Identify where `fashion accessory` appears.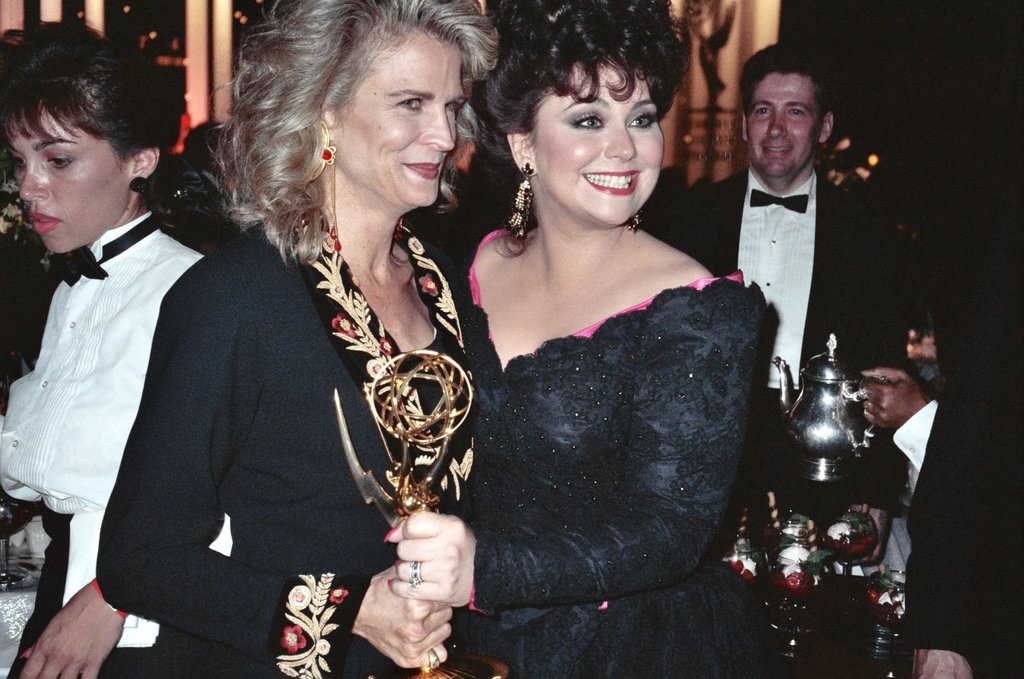
Appears at {"left": 386, "top": 580, "right": 394, "bottom": 584}.
